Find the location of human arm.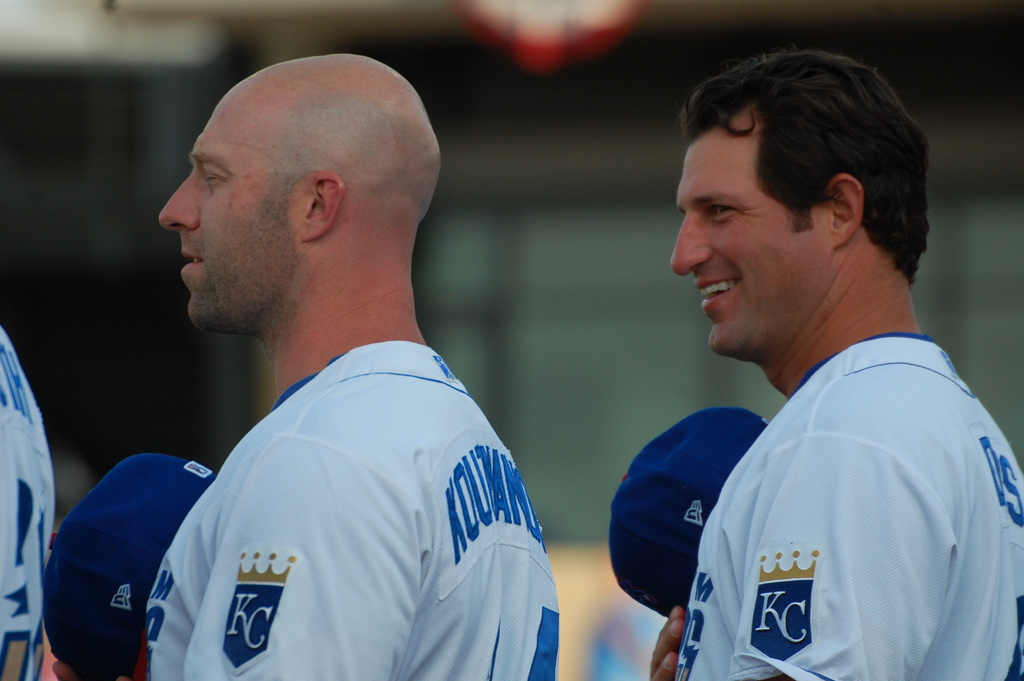
Location: box=[202, 432, 423, 657].
